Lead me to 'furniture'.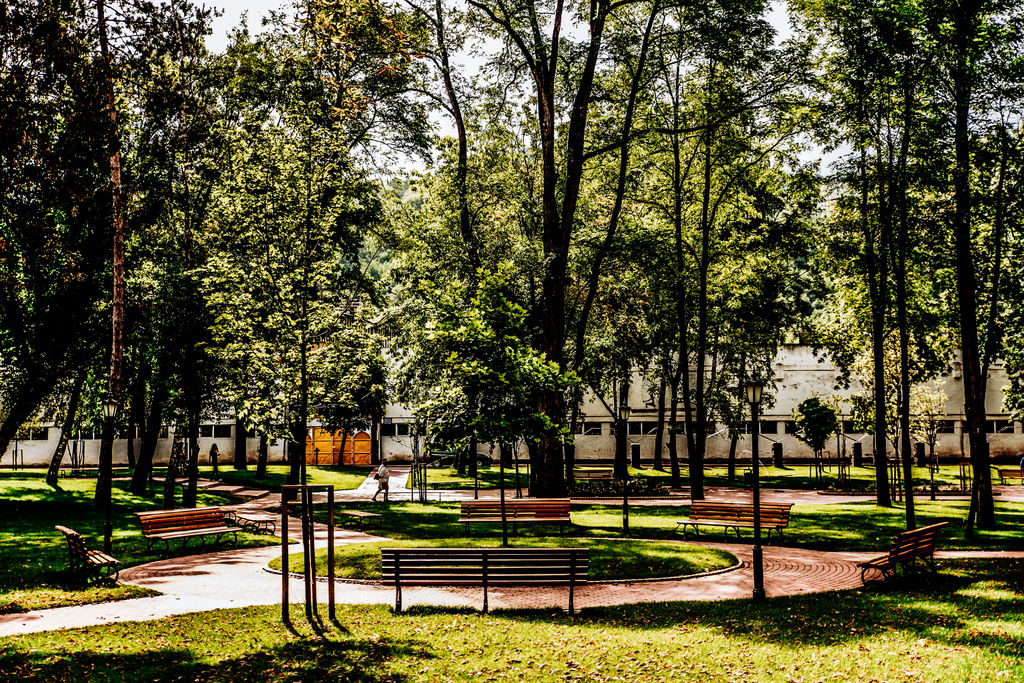
Lead to pyautogui.locateOnScreen(564, 468, 612, 483).
